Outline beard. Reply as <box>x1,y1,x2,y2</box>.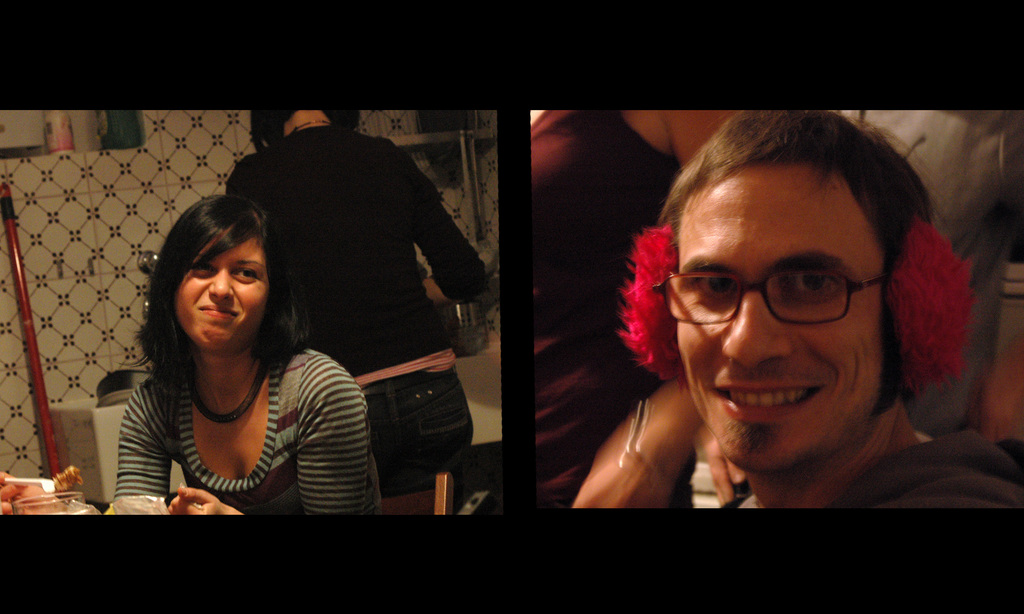
<box>723,412,780,456</box>.
